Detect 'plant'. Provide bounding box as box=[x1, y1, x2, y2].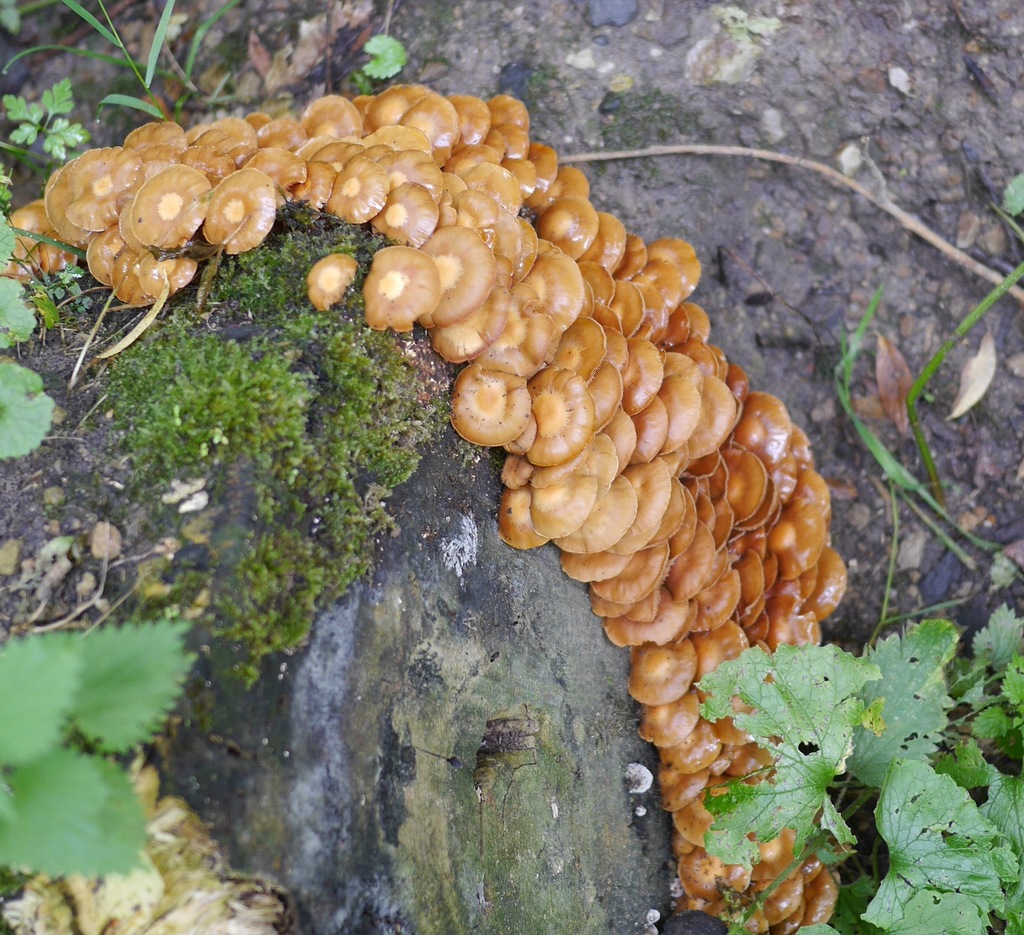
box=[360, 24, 404, 77].
